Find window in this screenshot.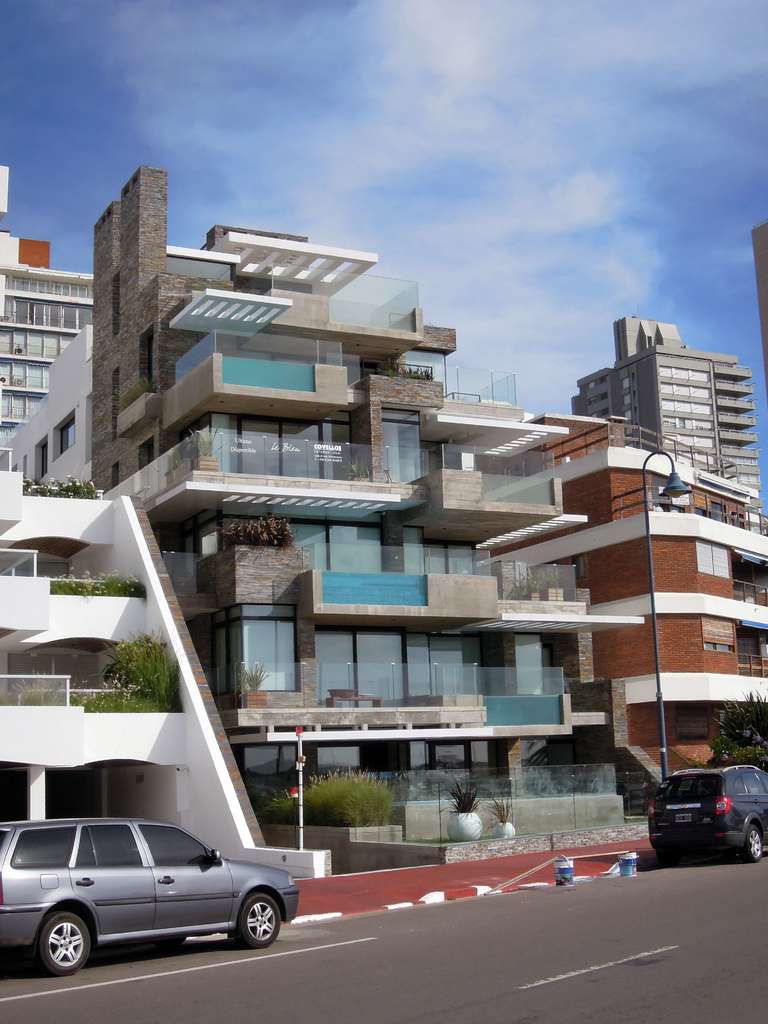
The bounding box for window is 215 412 362 489.
